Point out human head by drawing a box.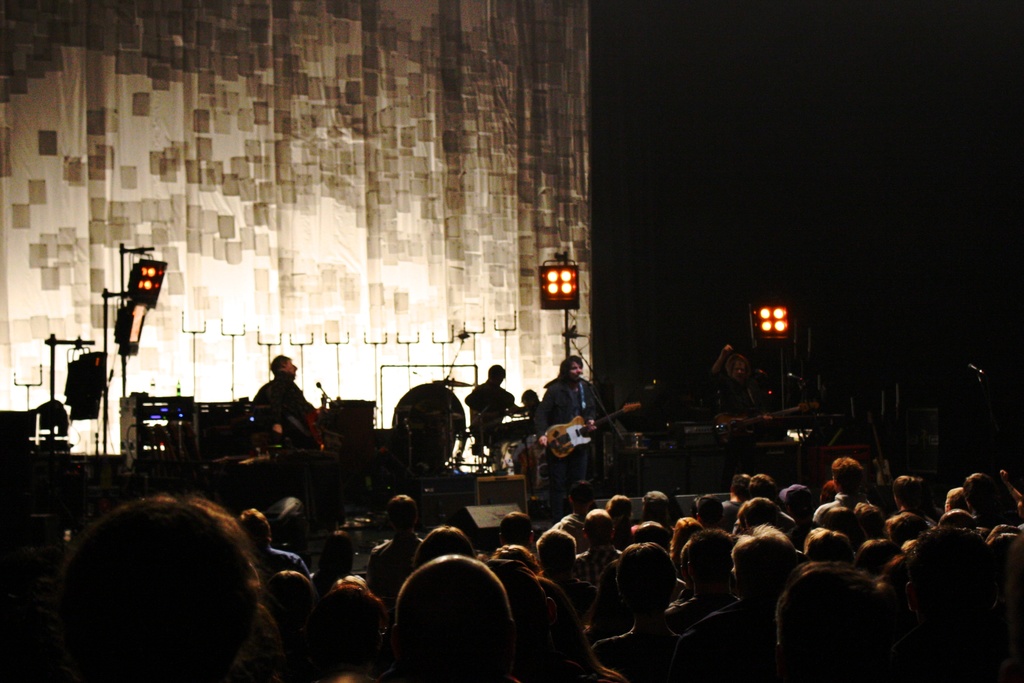
[484, 362, 509, 385].
